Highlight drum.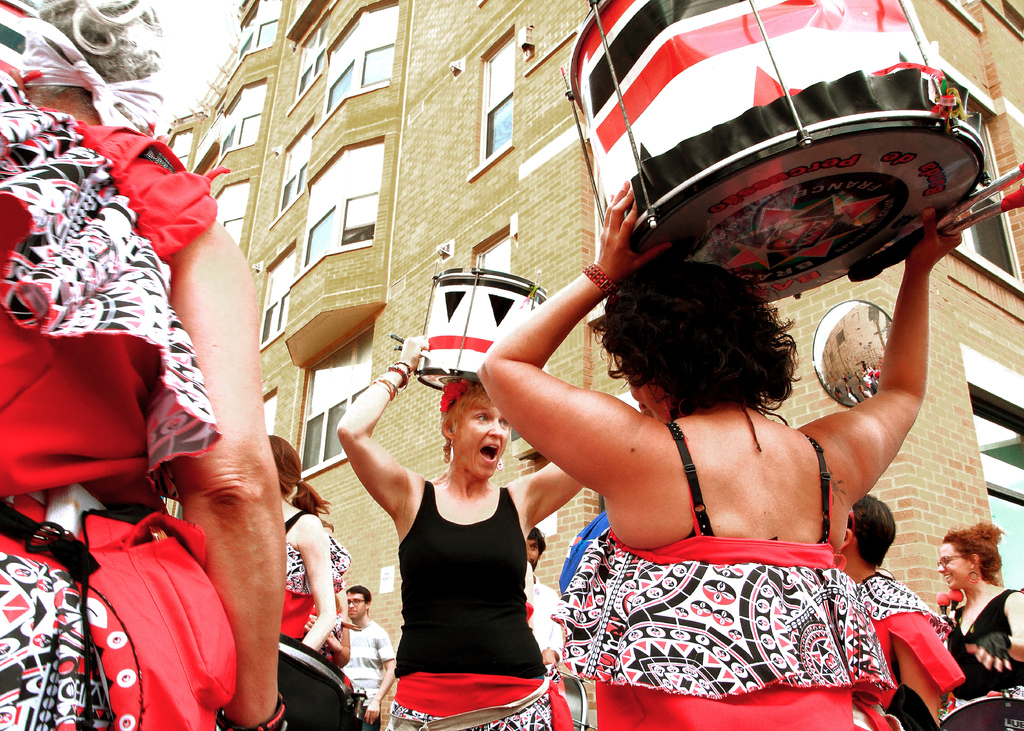
Highlighted region: <box>414,254,547,393</box>.
